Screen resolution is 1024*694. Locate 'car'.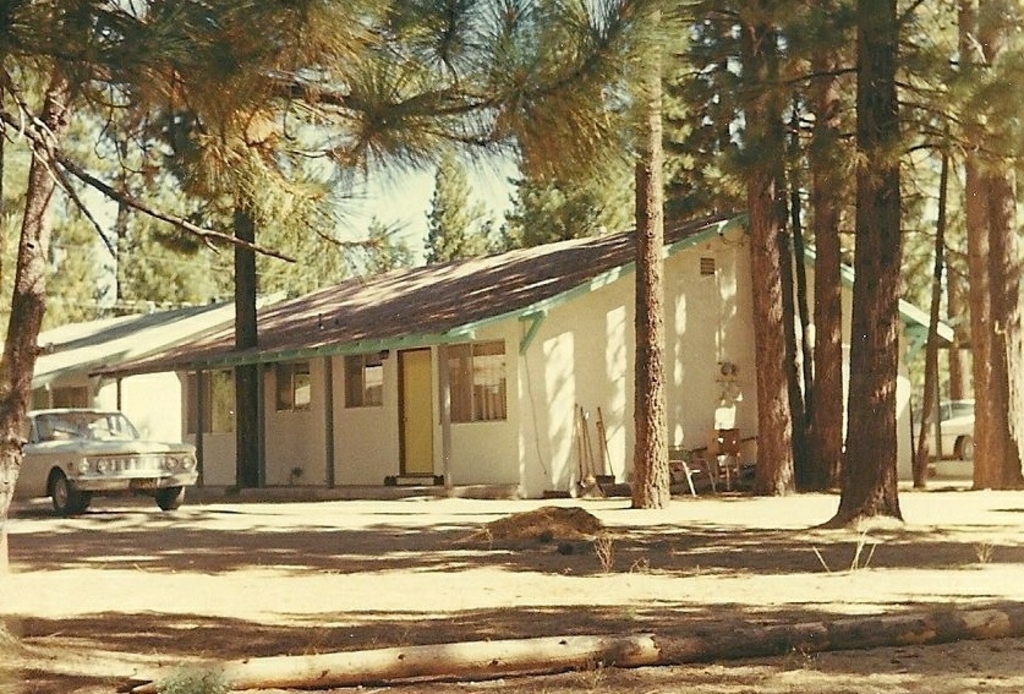
left=913, top=399, right=973, bottom=460.
